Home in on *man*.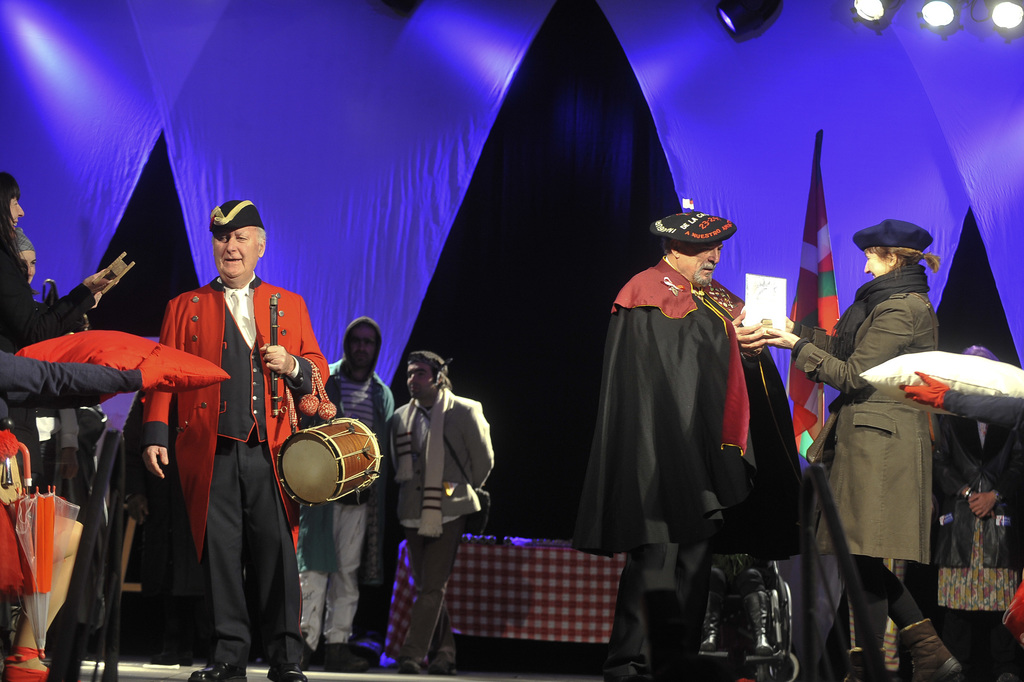
Homed in at crop(140, 197, 331, 681).
